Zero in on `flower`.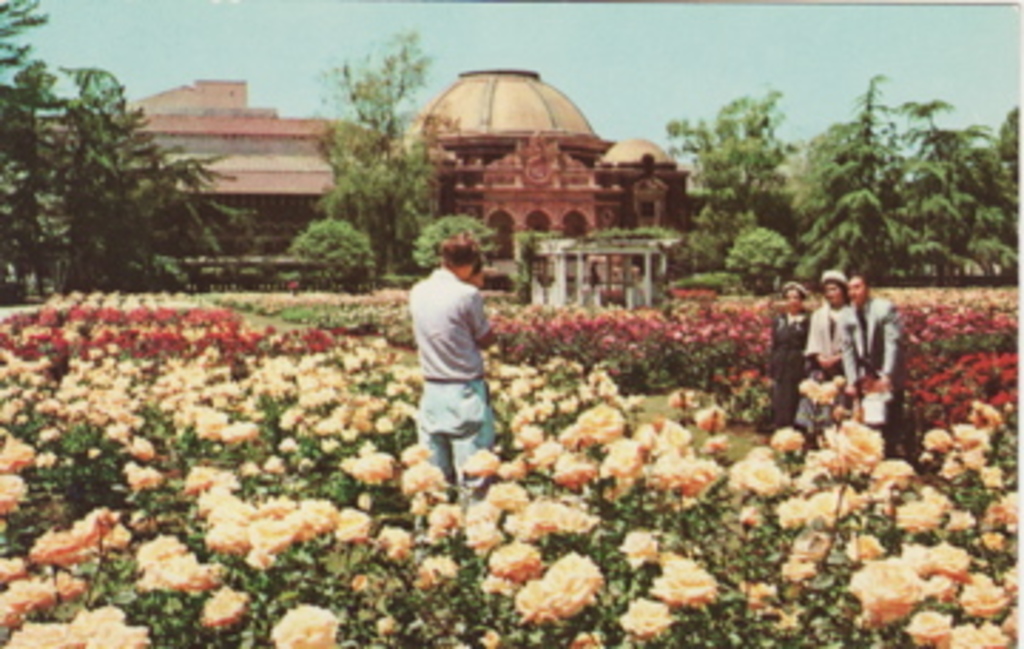
Zeroed in: x1=518, y1=561, x2=606, y2=632.
